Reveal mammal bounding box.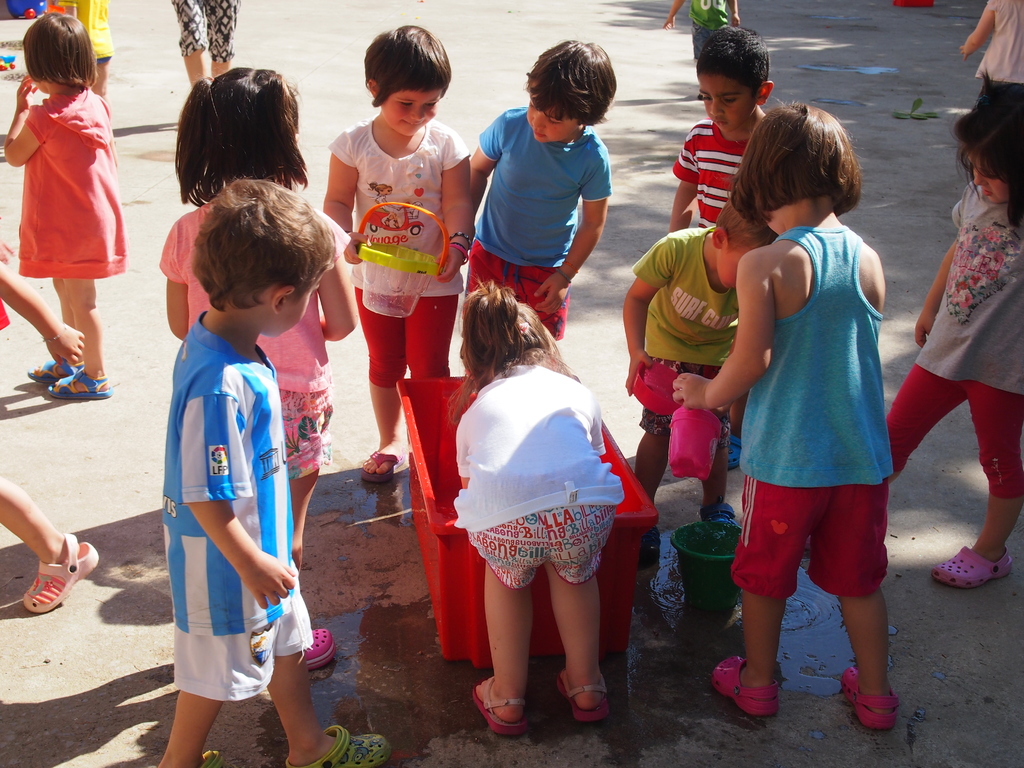
Revealed: region(321, 23, 470, 486).
